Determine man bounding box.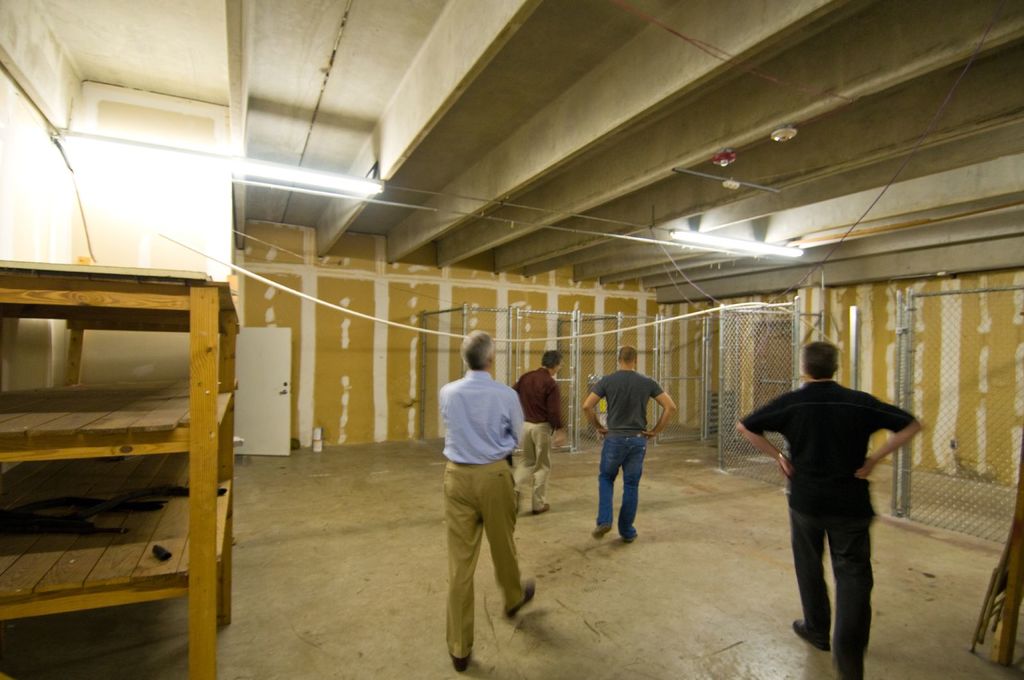
Determined: [513, 348, 566, 517].
